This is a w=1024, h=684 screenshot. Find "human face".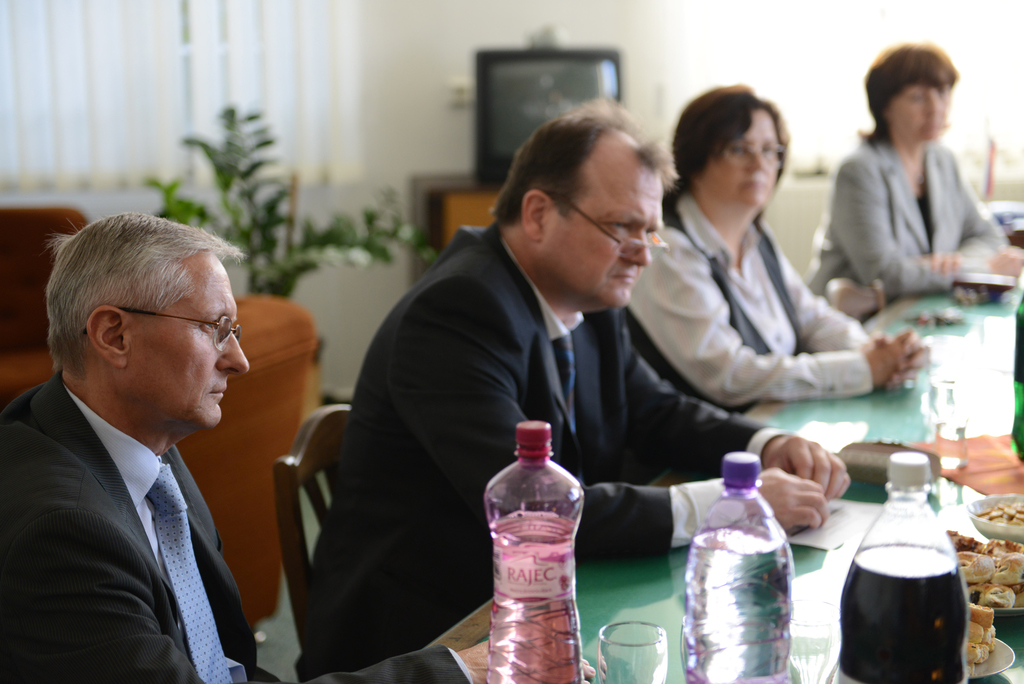
Bounding box: 558/154/668/305.
